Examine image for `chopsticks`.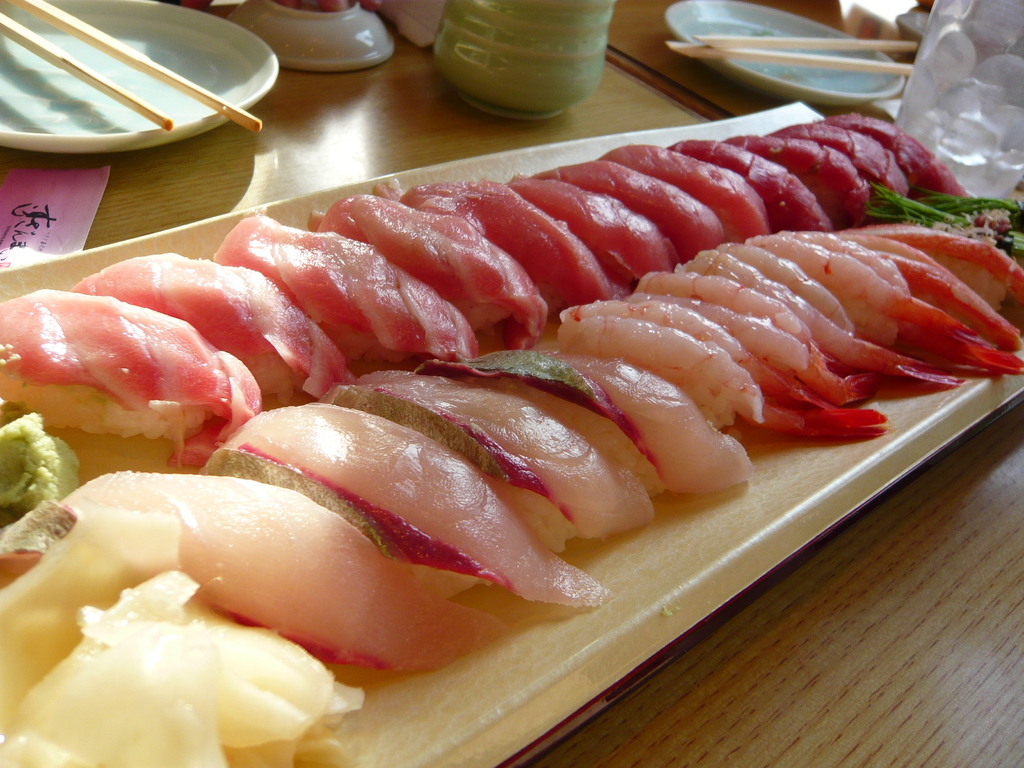
Examination result: BBox(13, 3, 250, 133).
